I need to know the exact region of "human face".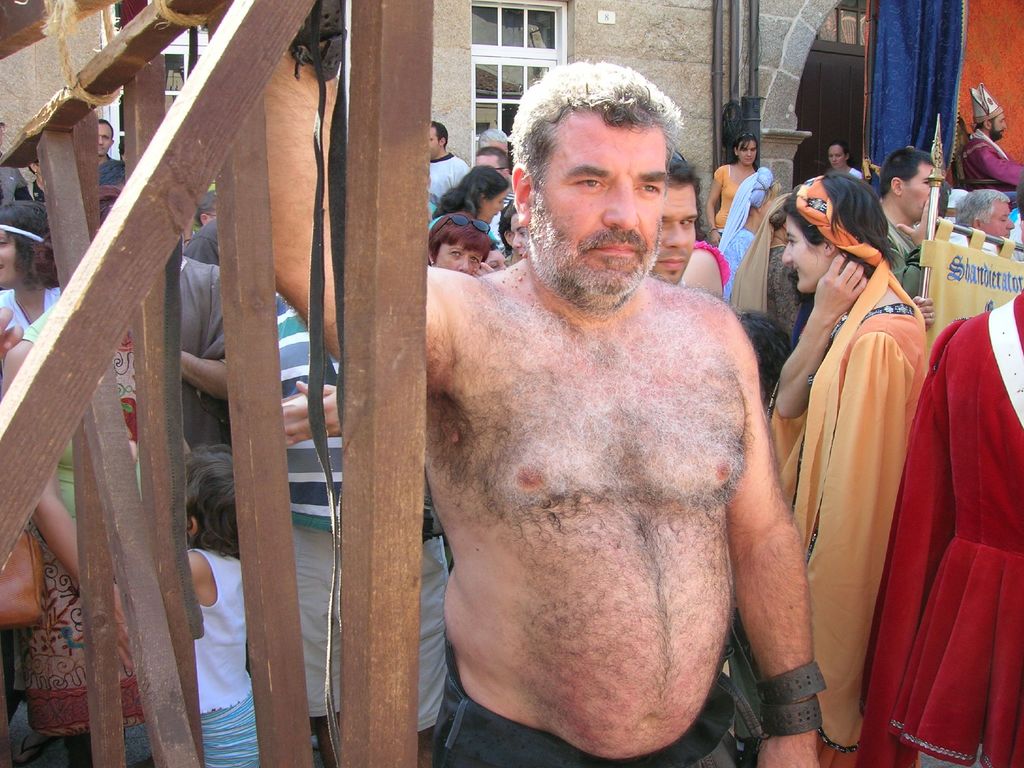
Region: box=[435, 244, 488, 281].
